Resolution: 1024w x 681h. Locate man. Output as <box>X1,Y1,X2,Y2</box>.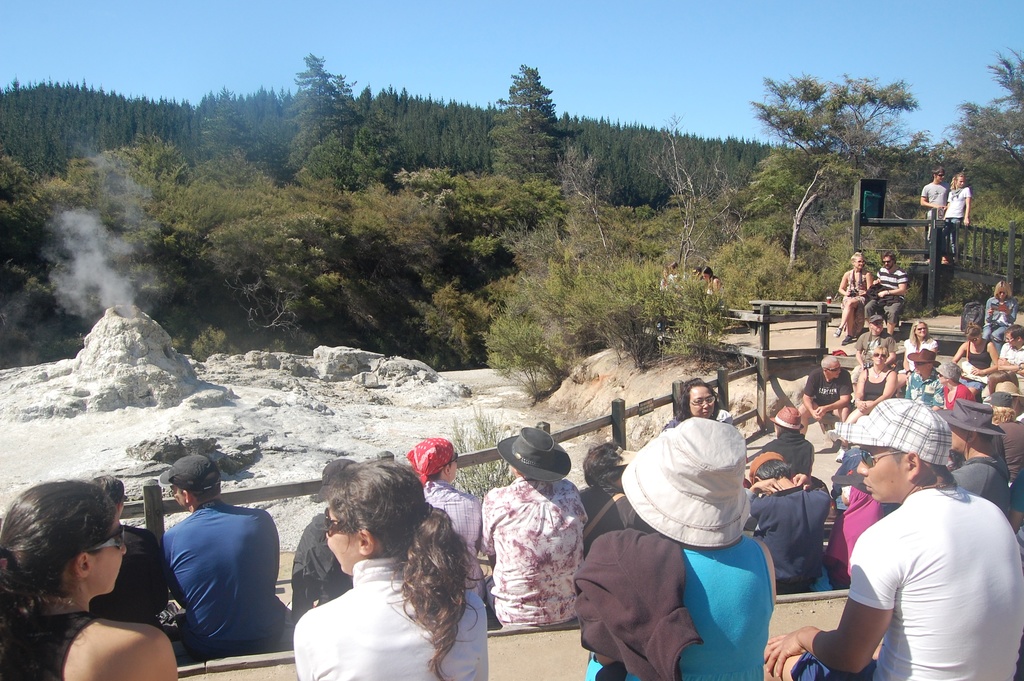
<box>575,437,650,558</box>.
